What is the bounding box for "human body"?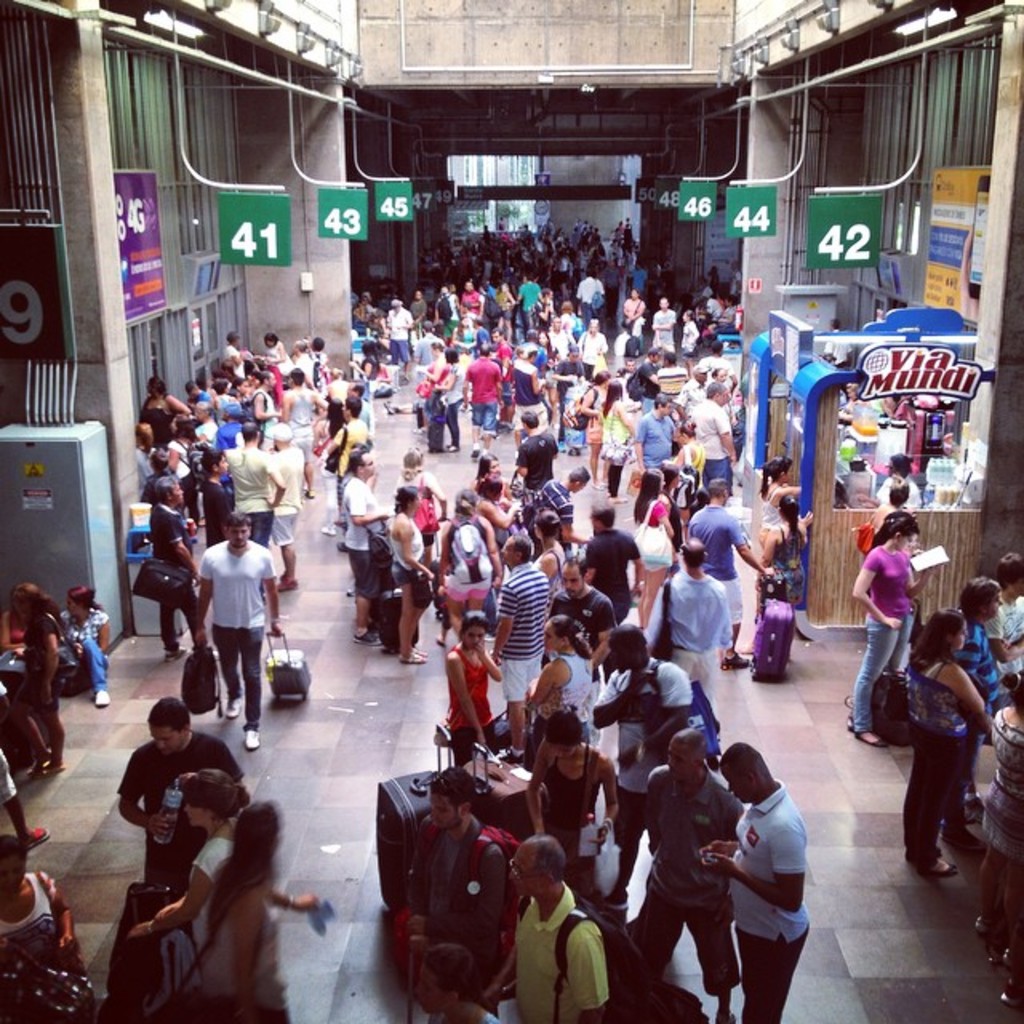
<box>115,766,254,976</box>.
